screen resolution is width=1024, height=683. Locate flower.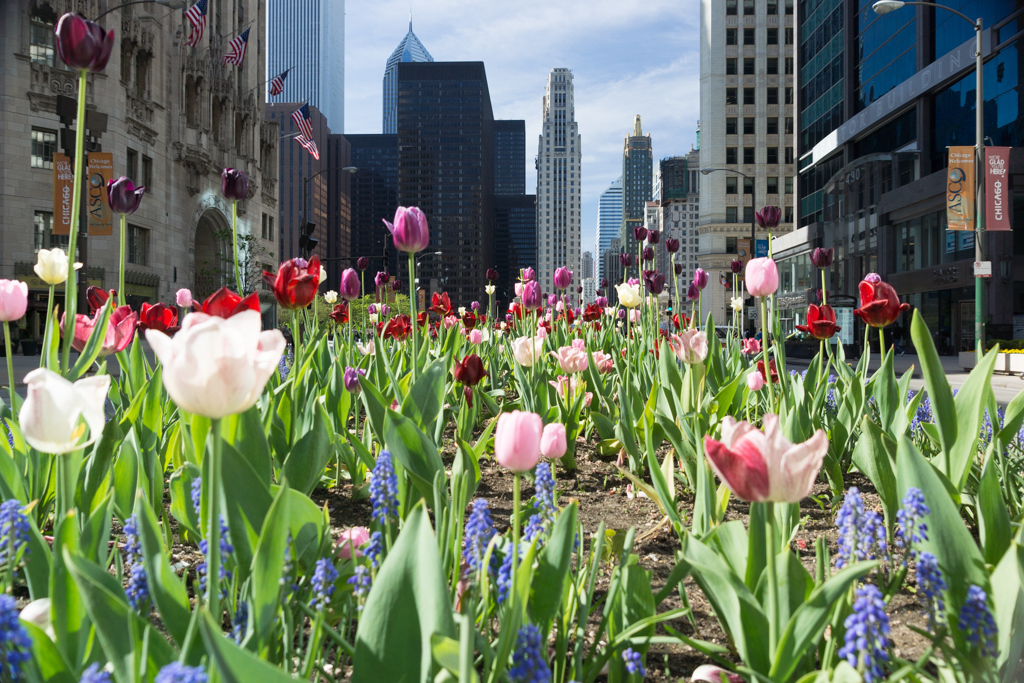
left=674, top=327, right=709, bottom=363.
